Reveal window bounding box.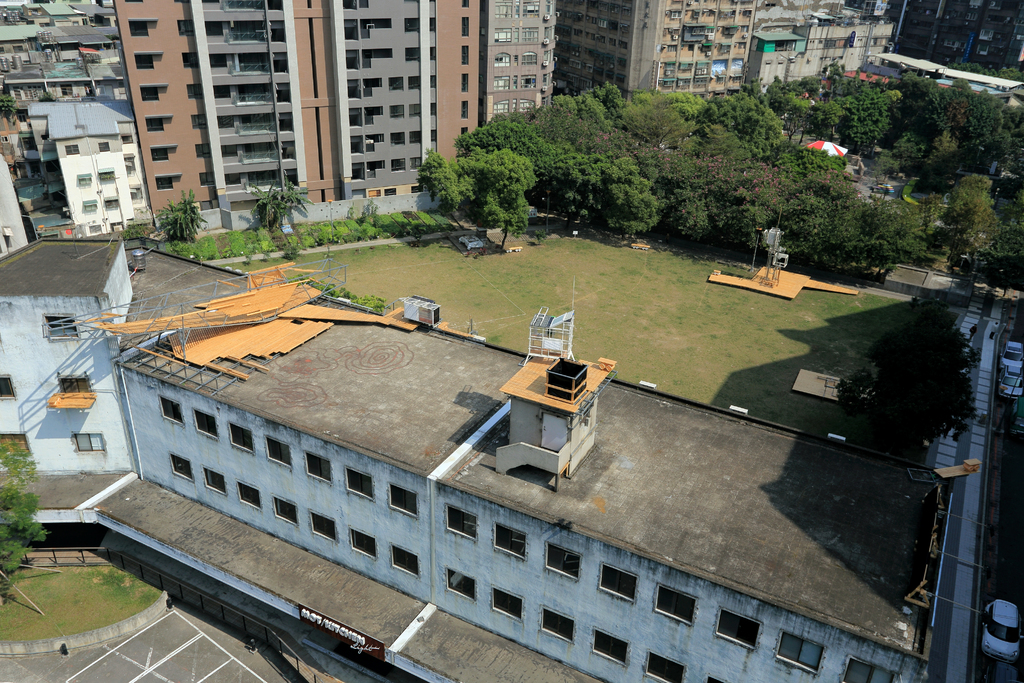
Revealed: locate(513, 54, 519, 65).
